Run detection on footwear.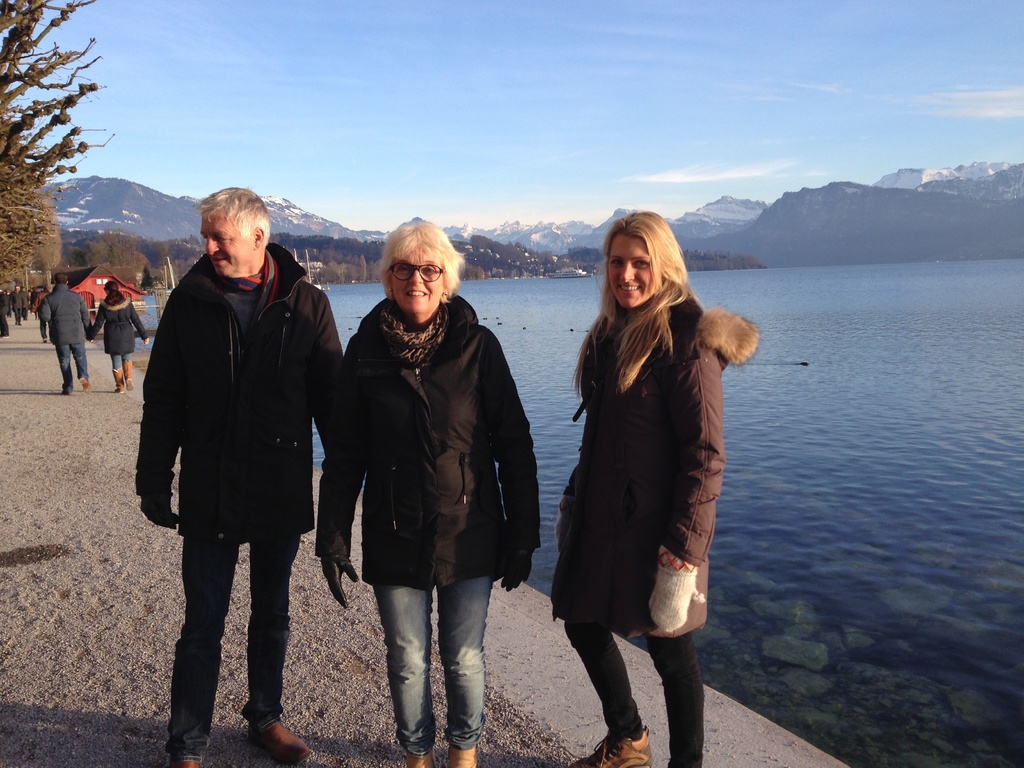
Result: pyautogui.locateOnScreen(241, 720, 313, 767).
